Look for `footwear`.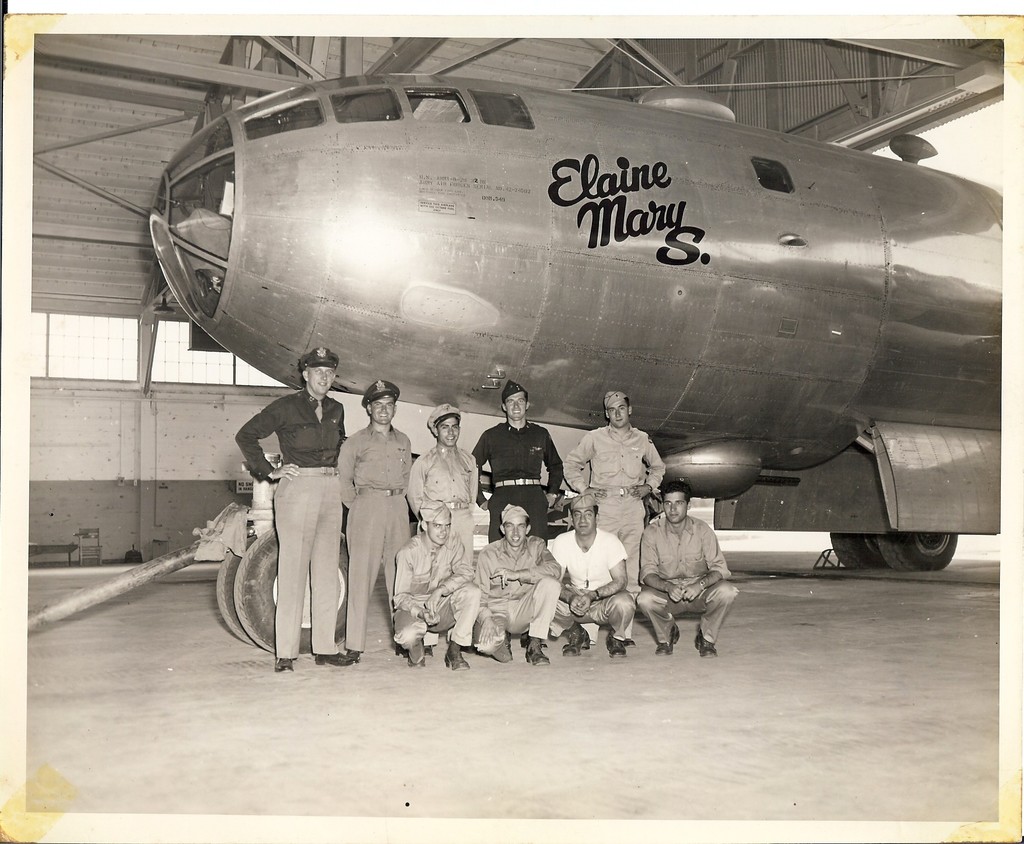
Found: (392, 638, 408, 656).
